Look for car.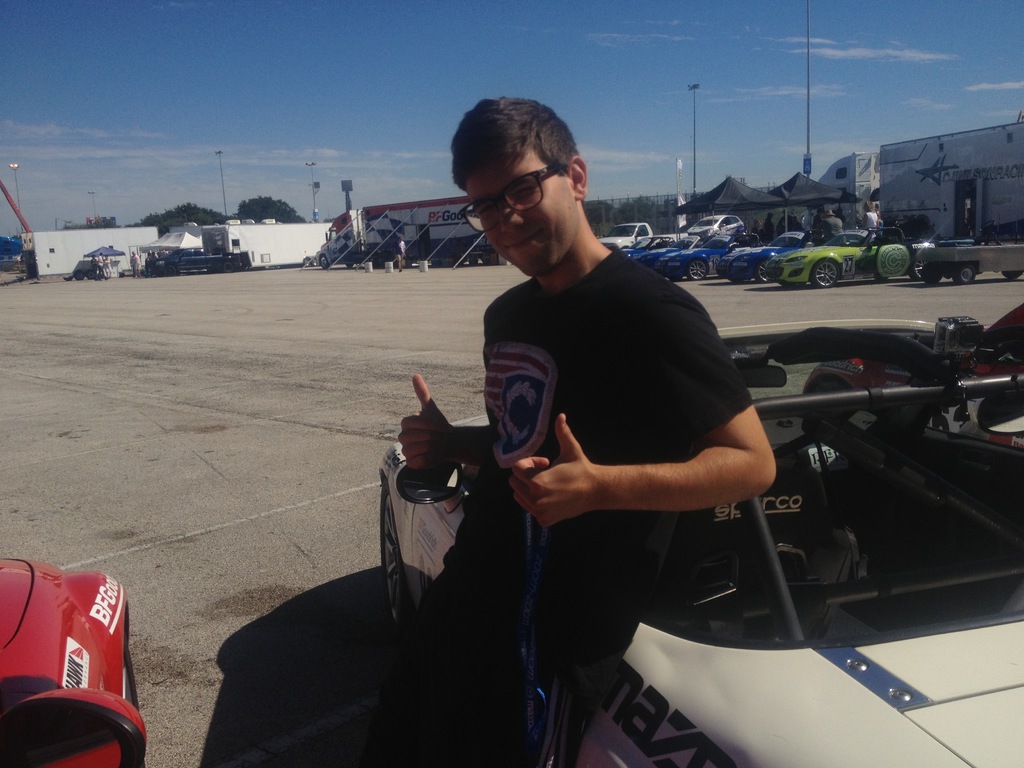
Found: {"x1": 378, "y1": 303, "x2": 1023, "y2": 767}.
